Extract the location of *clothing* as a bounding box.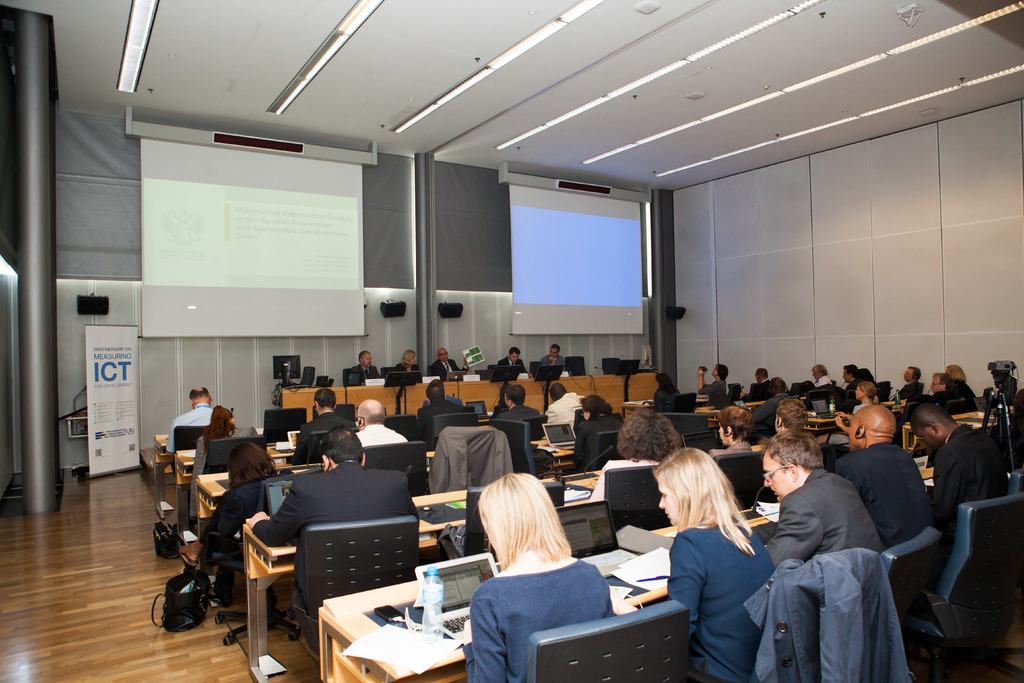
499 354 532 377.
